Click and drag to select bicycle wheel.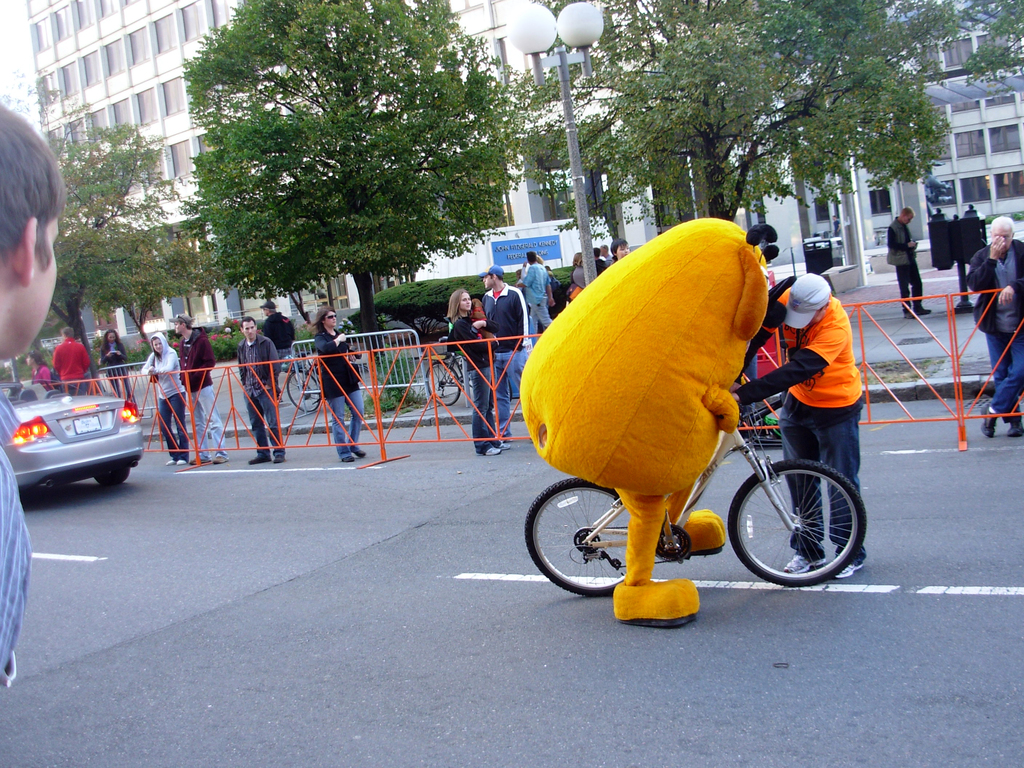
Selection: x1=522 y1=481 x2=627 y2=604.
